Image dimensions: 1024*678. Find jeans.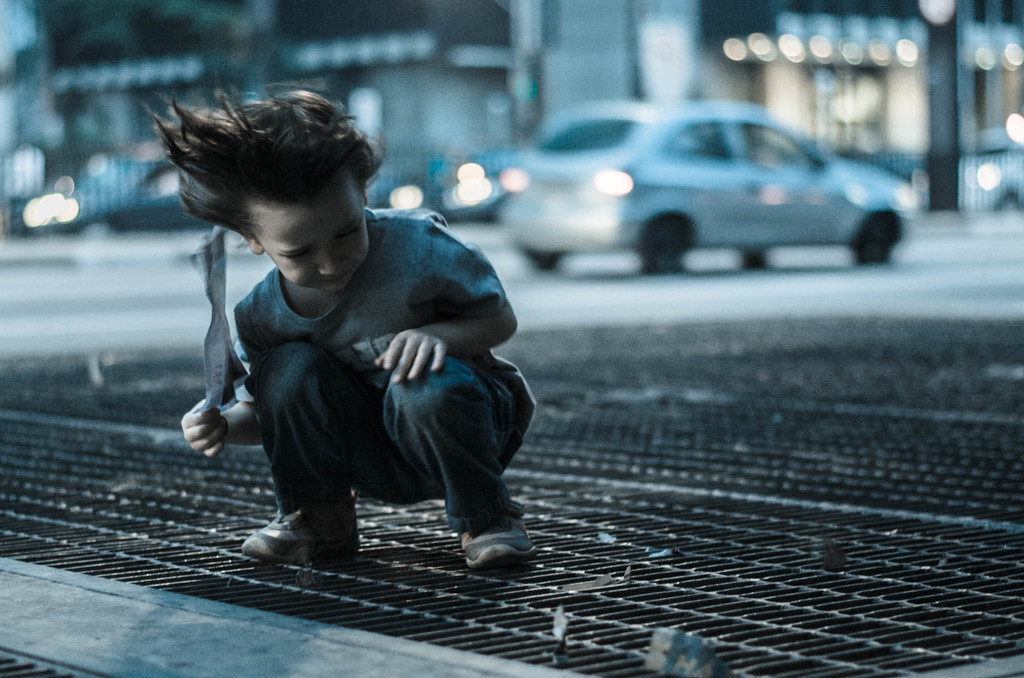
243/333/525/537.
